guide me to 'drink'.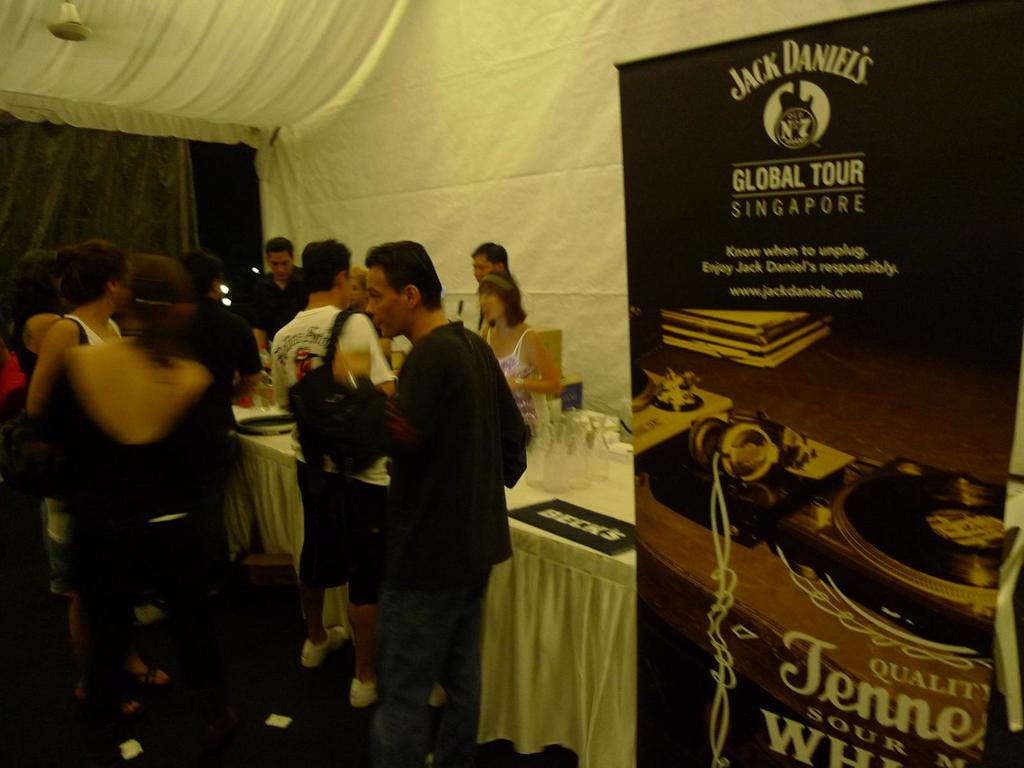
Guidance: bbox=(252, 383, 271, 413).
